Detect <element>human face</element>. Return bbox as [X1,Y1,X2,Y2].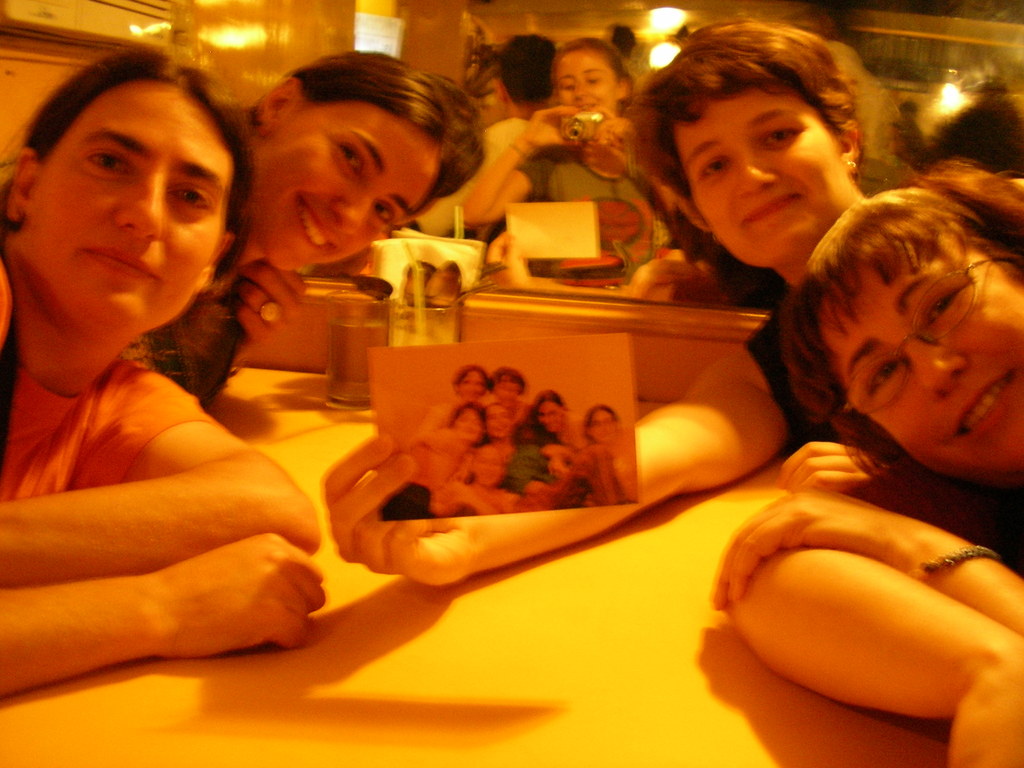
[243,86,448,274].
